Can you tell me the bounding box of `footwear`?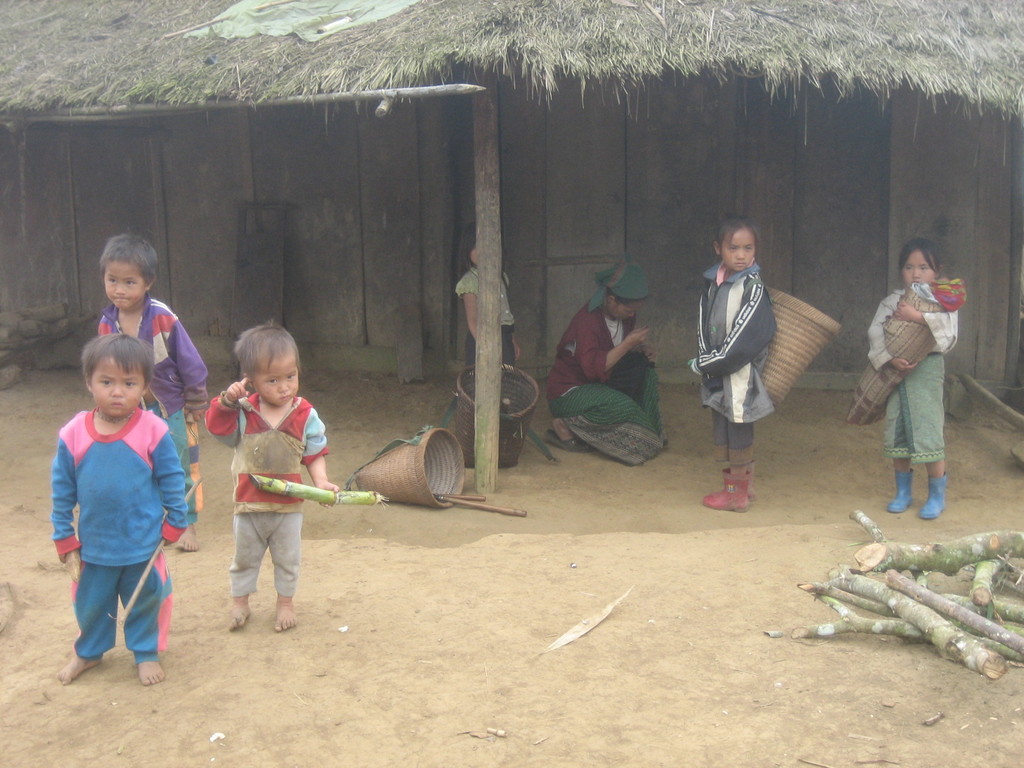
{"x1": 705, "y1": 448, "x2": 781, "y2": 522}.
